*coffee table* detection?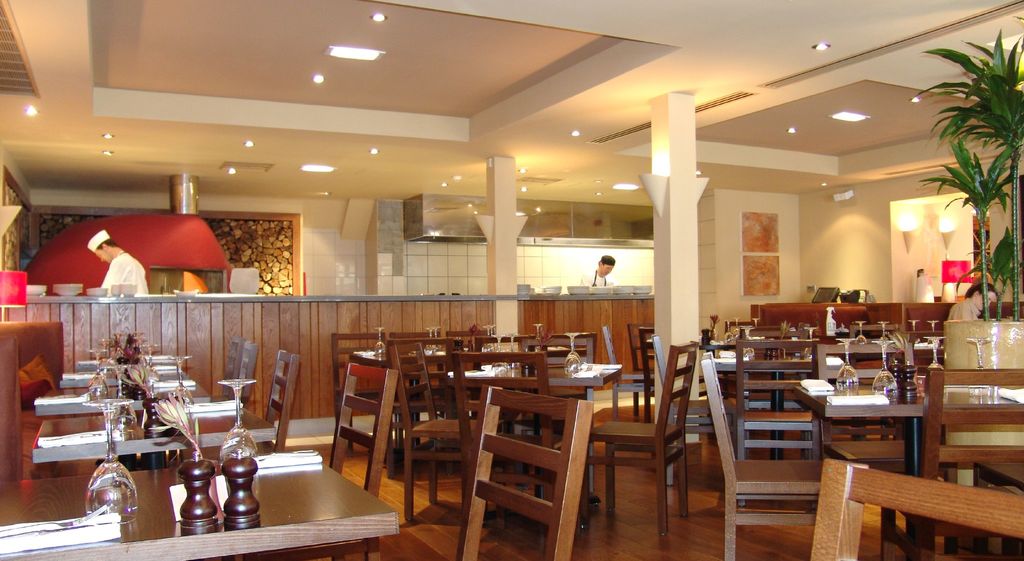
pyautogui.locateOnScreen(5, 460, 397, 560)
